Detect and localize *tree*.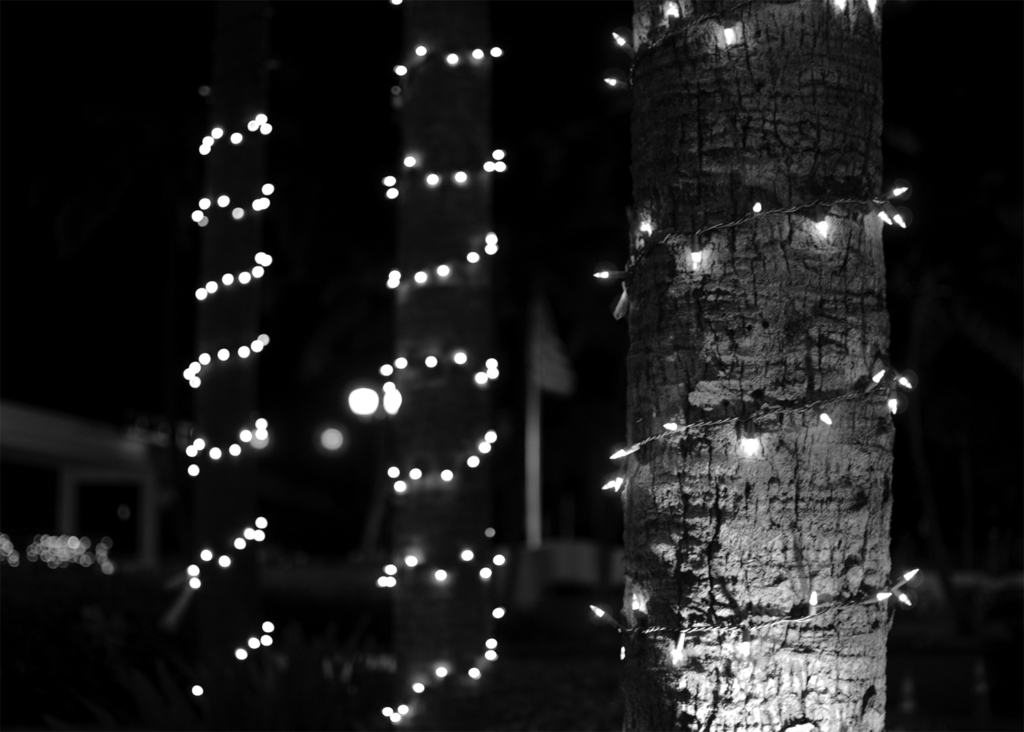
Localized at [x1=624, y1=0, x2=886, y2=731].
